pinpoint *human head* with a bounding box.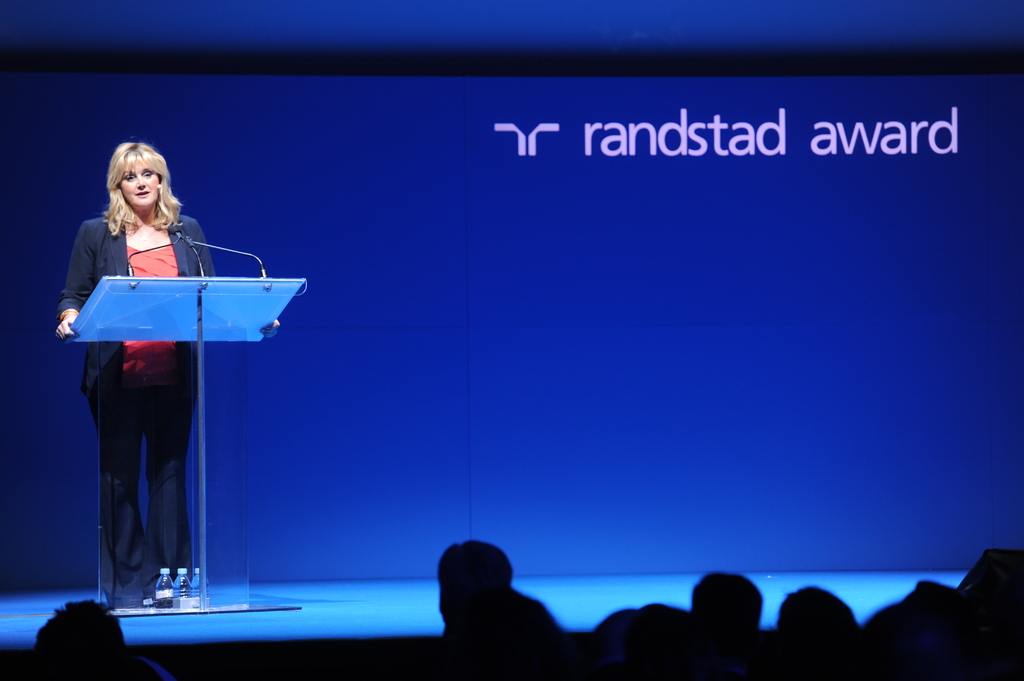
x1=692 y1=569 x2=764 y2=632.
